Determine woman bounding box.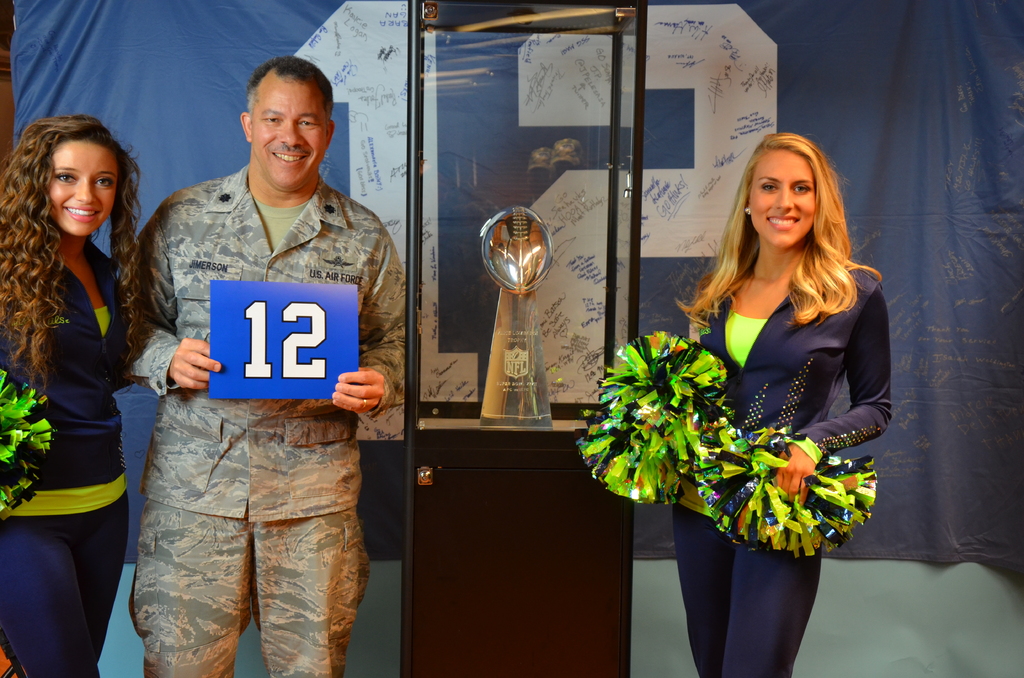
Determined: 0 117 155 677.
